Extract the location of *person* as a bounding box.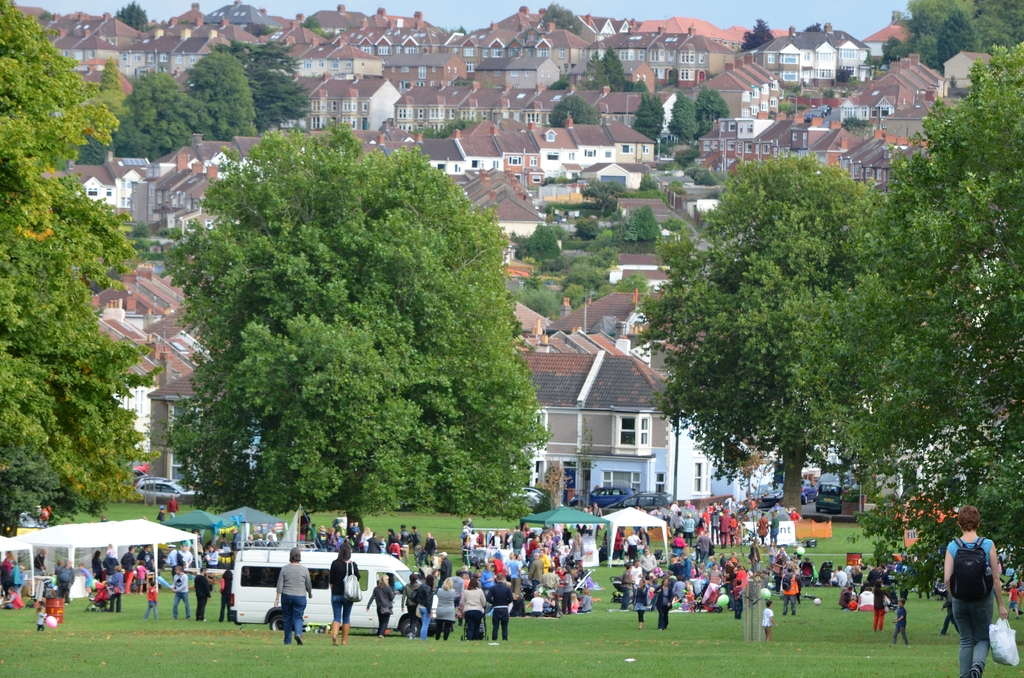
[x1=151, y1=506, x2=168, y2=523].
